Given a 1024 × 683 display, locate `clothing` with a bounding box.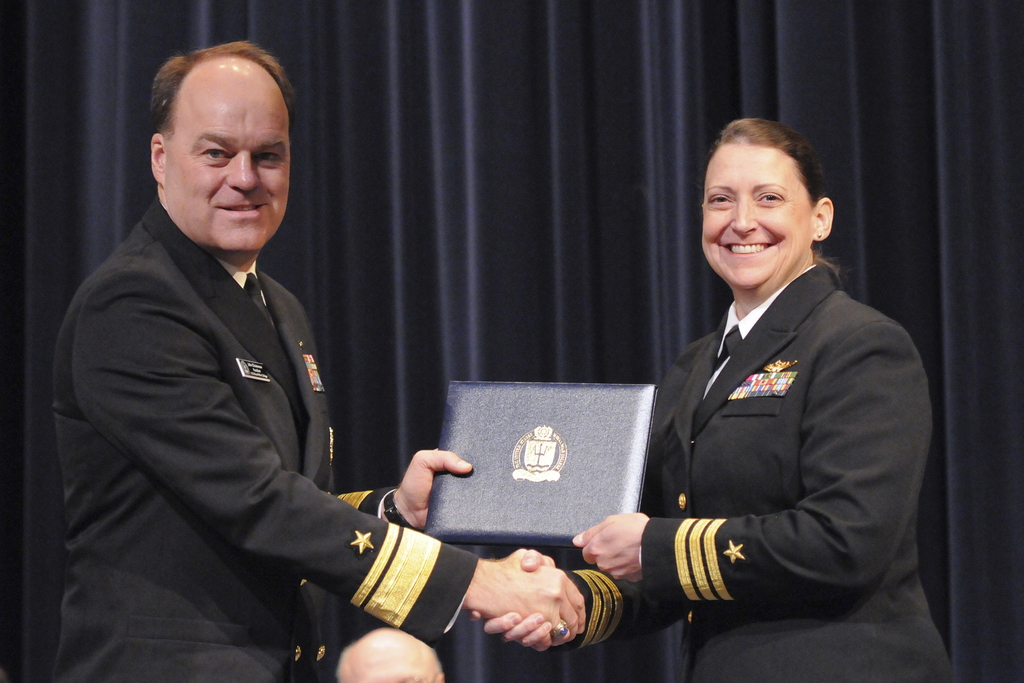
Located: <bbox>62, 122, 419, 677</bbox>.
